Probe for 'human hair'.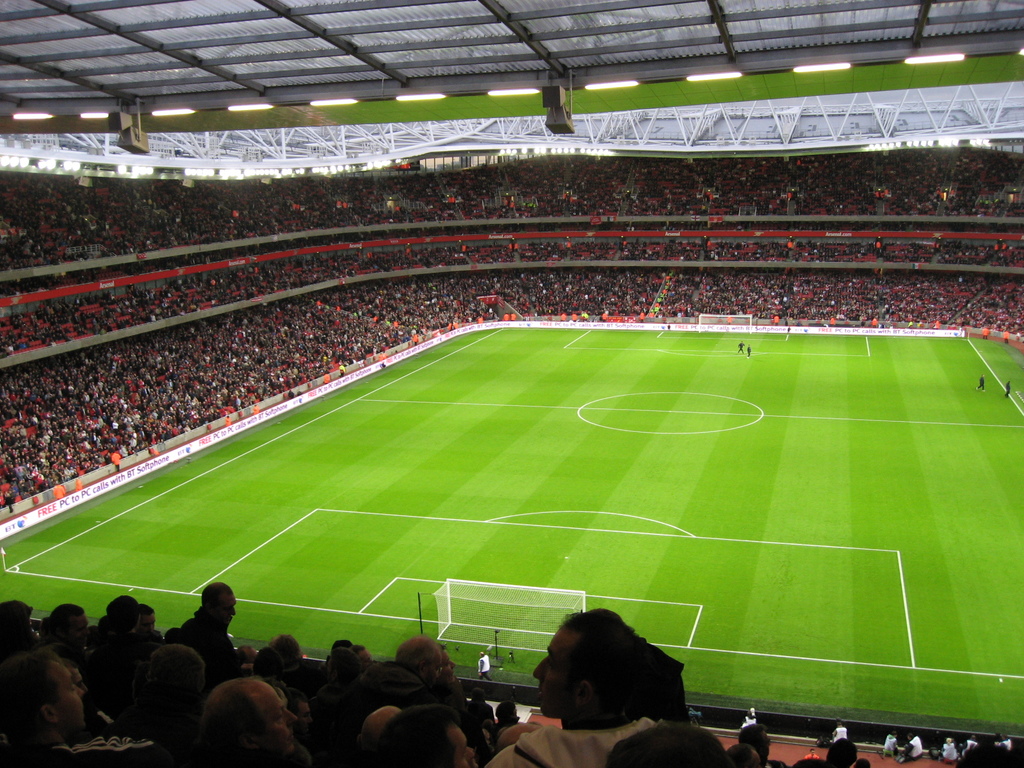
Probe result: 376,706,459,767.
